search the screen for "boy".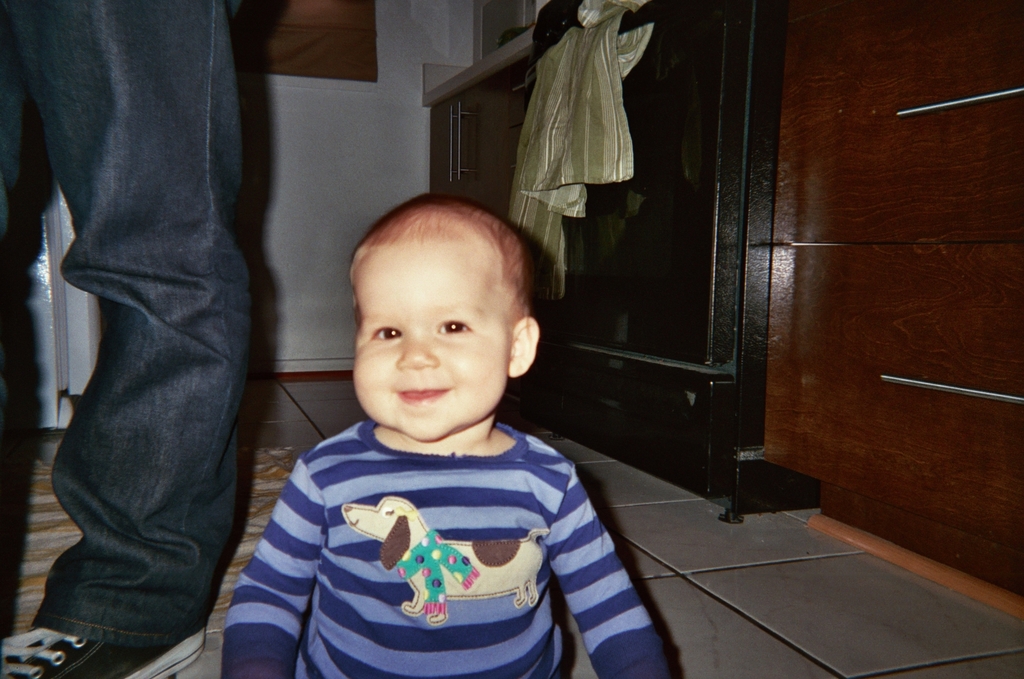
Found at x1=205 y1=213 x2=611 y2=667.
